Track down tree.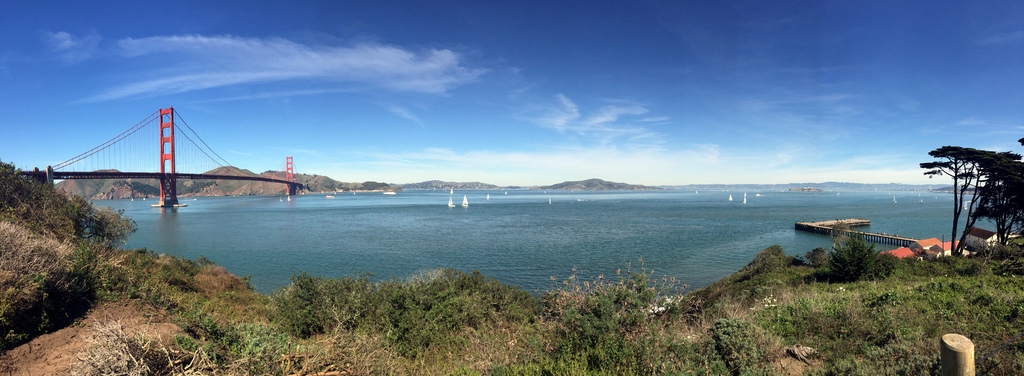
Tracked to locate(920, 127, 1012, 259).
